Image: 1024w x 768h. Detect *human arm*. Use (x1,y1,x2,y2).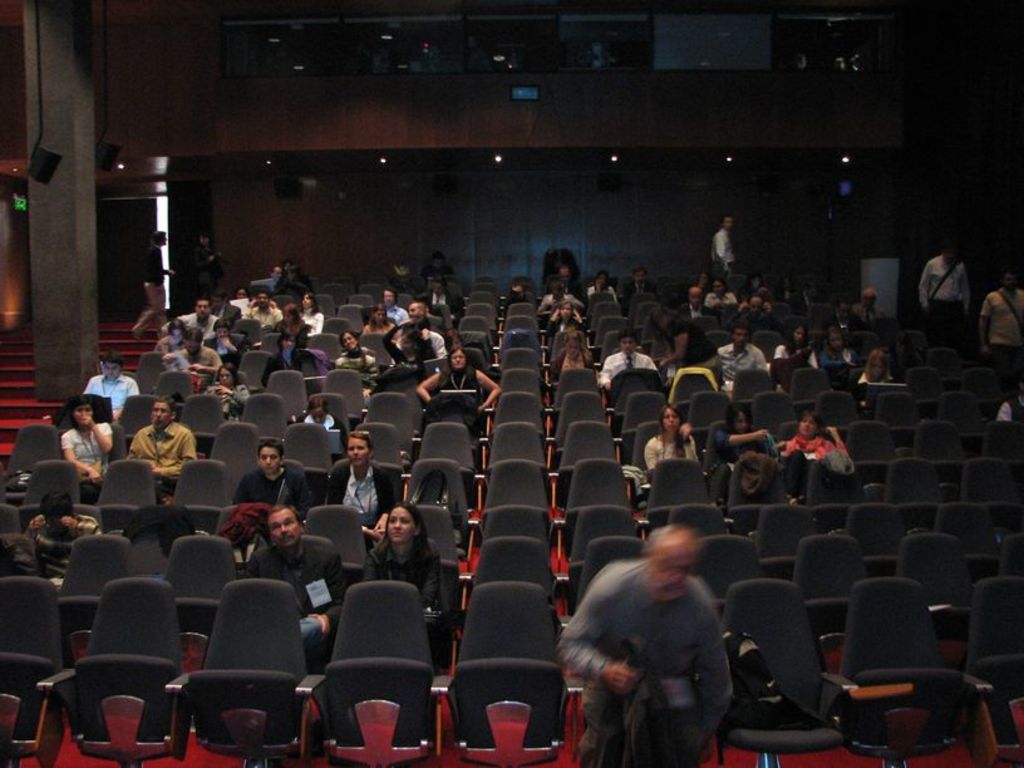
(152,428,197,486).
